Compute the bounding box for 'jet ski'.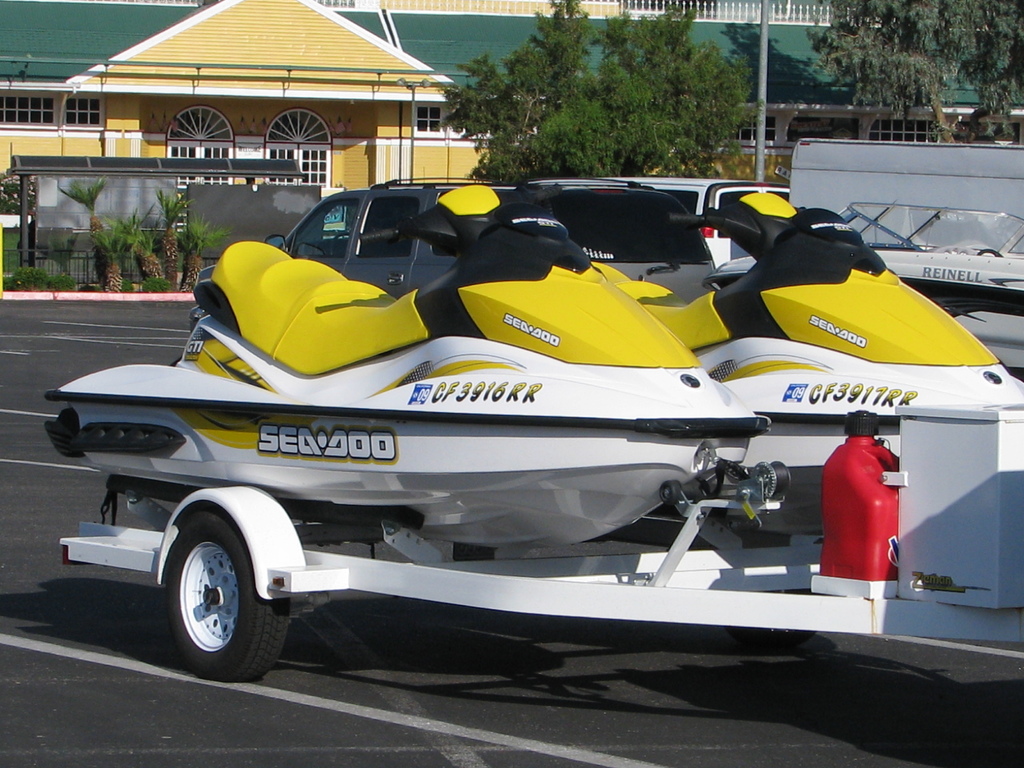
box(38, 180, 769, 549).
